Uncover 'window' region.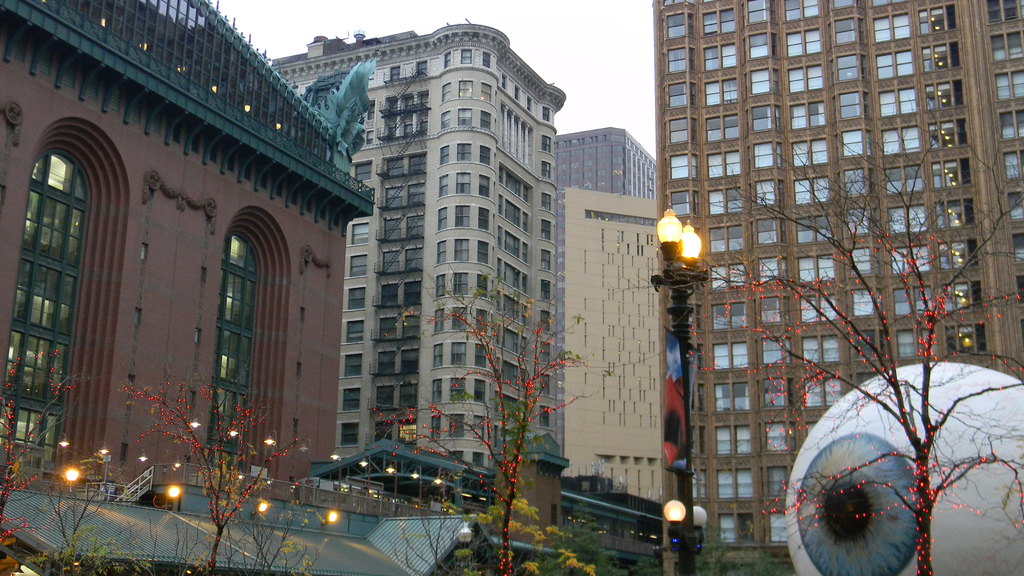
Uncovered: 716, 426, 752, 454.
